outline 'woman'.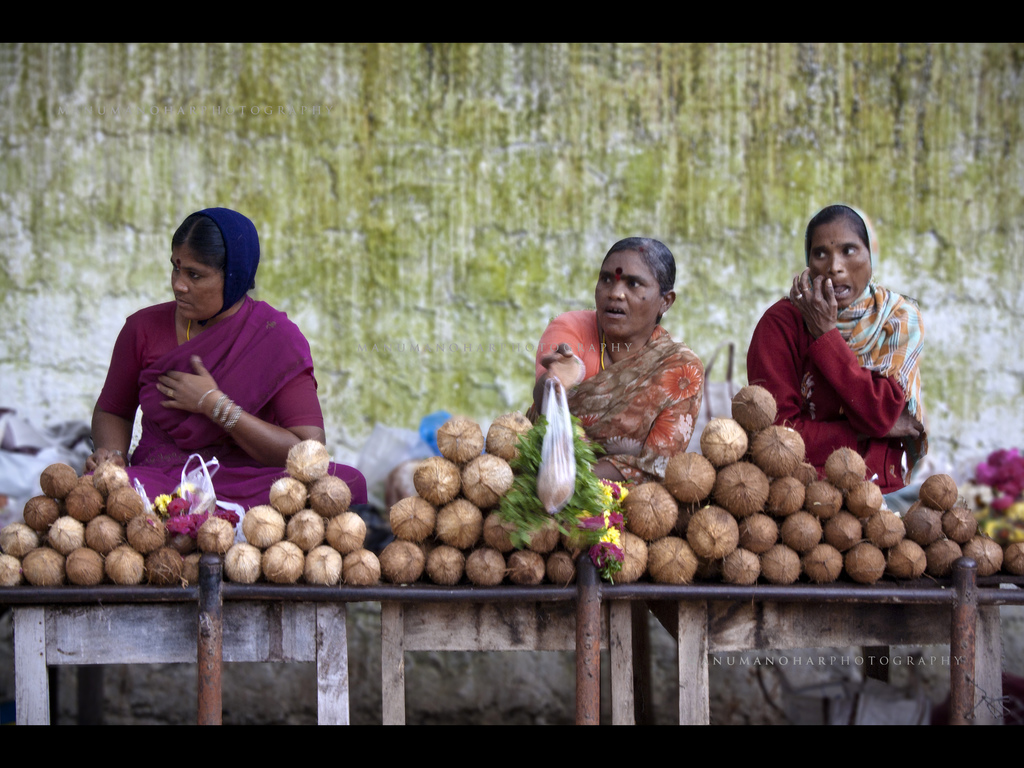
Outline: [527, 236, 705, 492].
